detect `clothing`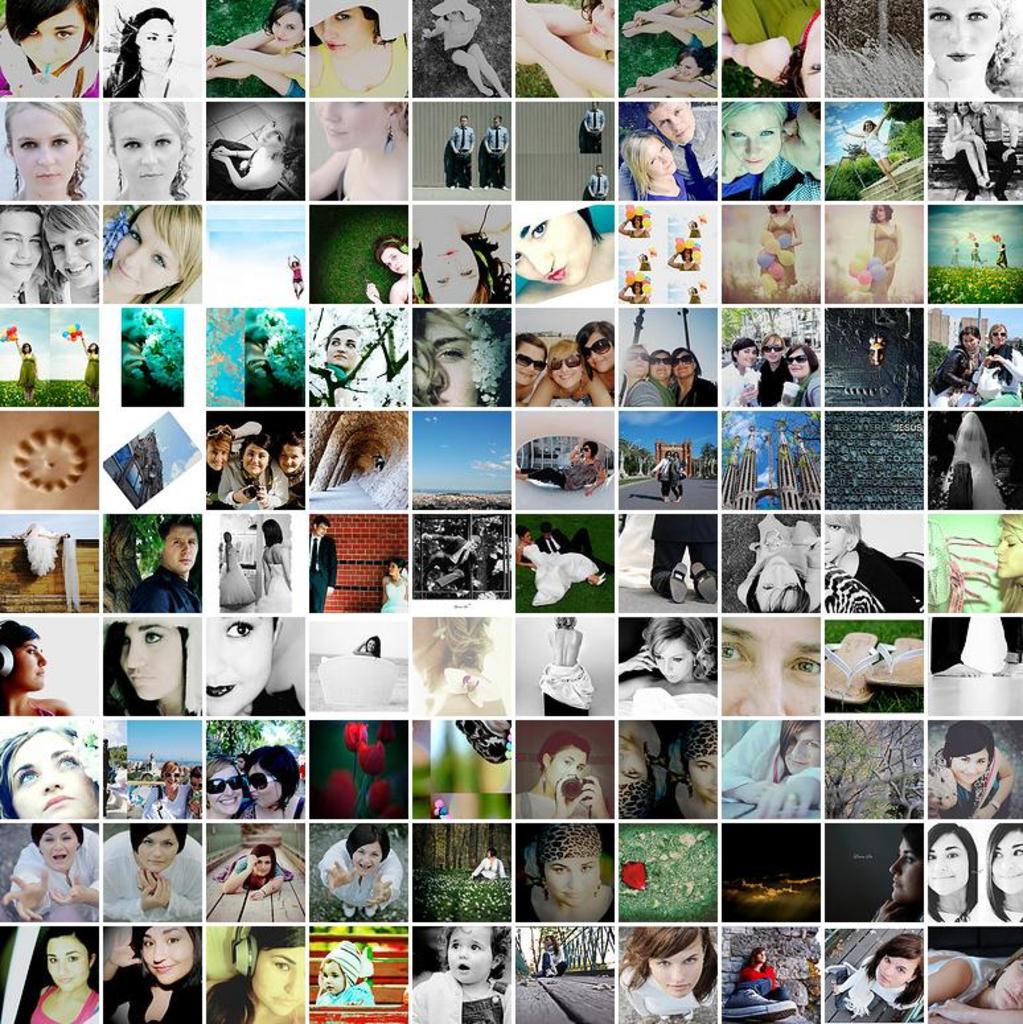
<bbox>722, 358, 756, 400</bbox>
